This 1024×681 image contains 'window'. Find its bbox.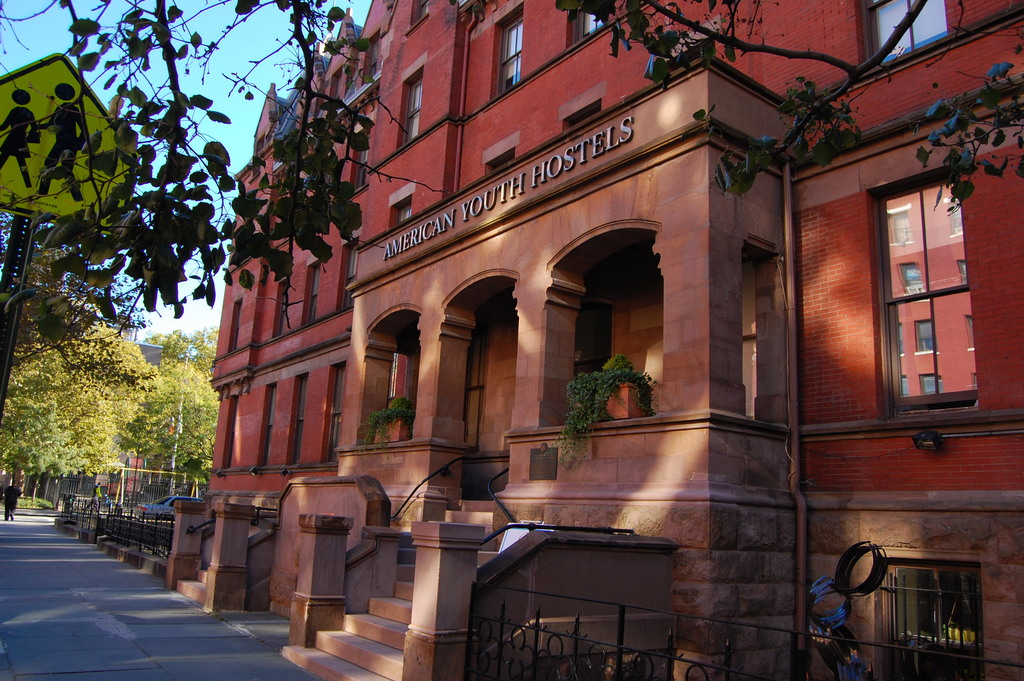
l=337, t=238, r=359, b=313.
